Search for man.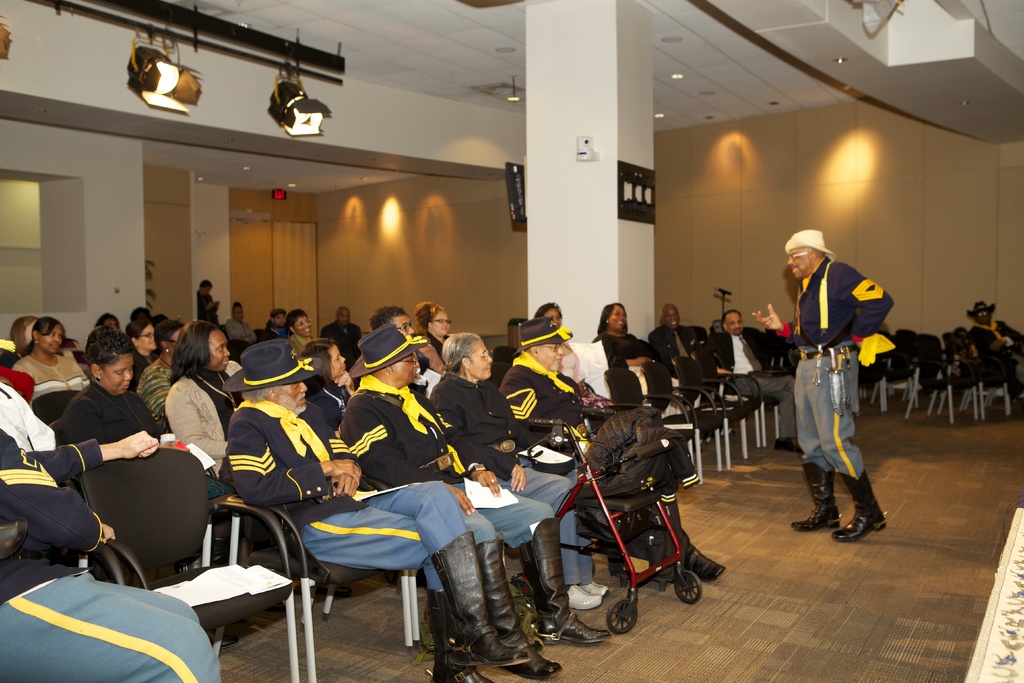
Found at 227:336:532:682.
